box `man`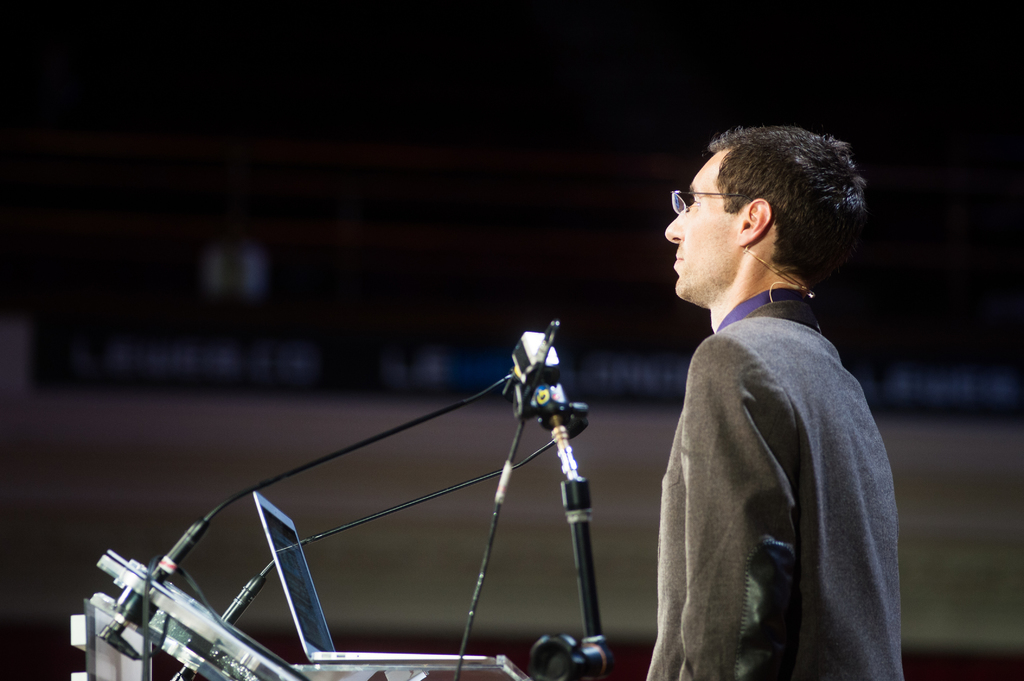
[x1=628, y1=114, x2=918, y2=680]
